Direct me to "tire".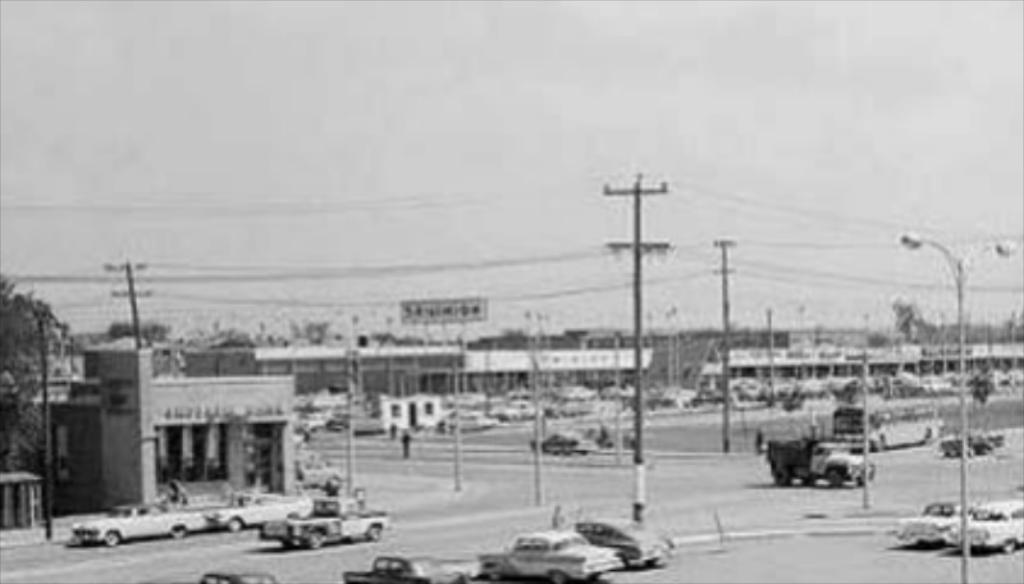
Direction: detection(172, 526, 187, 542).
